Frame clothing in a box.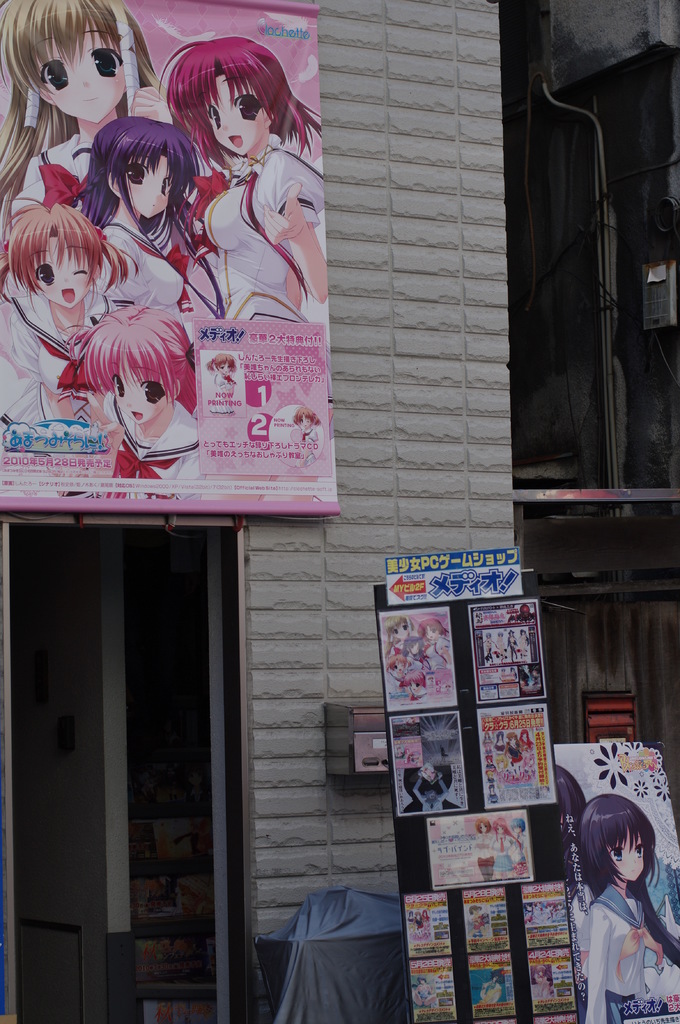
Rect(509, 834, 528, 874).
